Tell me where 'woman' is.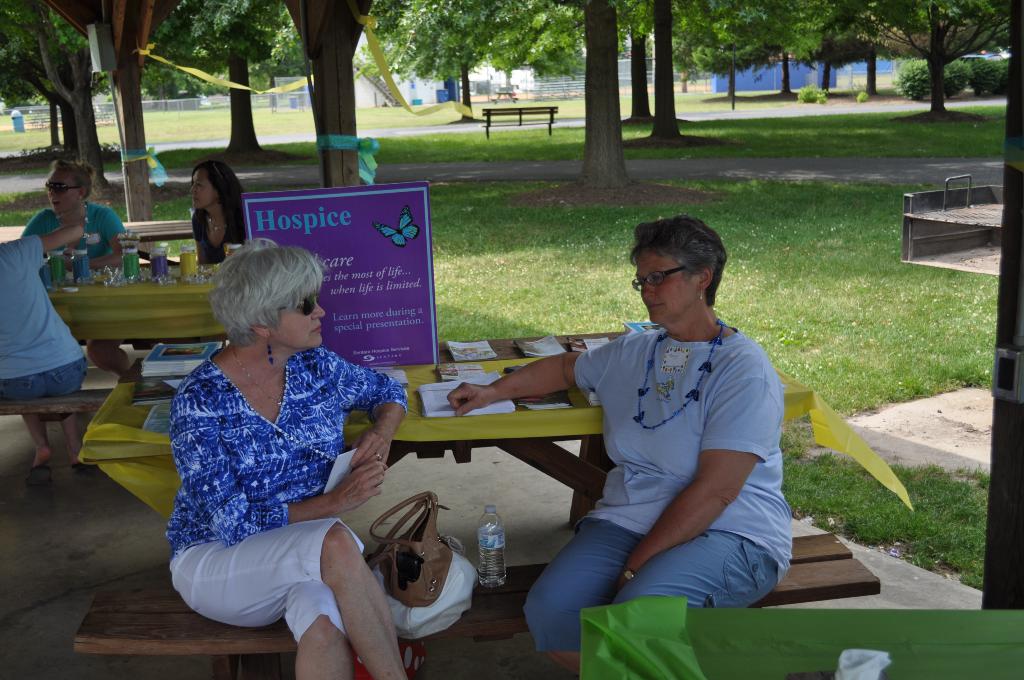
'woman' is at <box>448,215,794,679</box>.
